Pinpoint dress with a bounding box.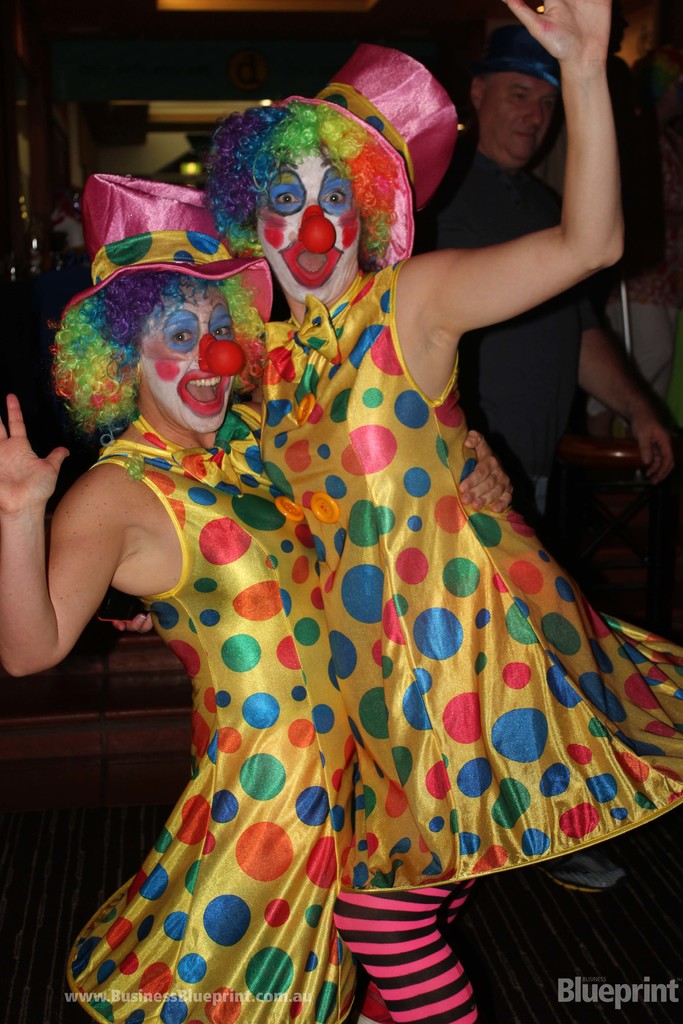
64,420,381,1023.
